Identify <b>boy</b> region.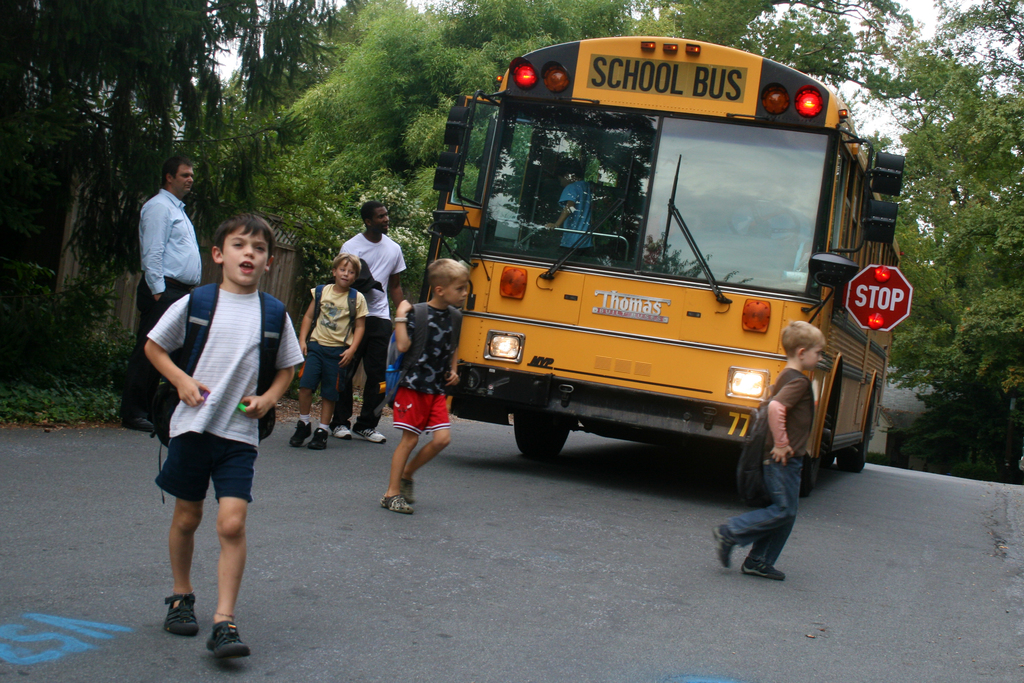
Region: <box>143,212,307,661</box>.
